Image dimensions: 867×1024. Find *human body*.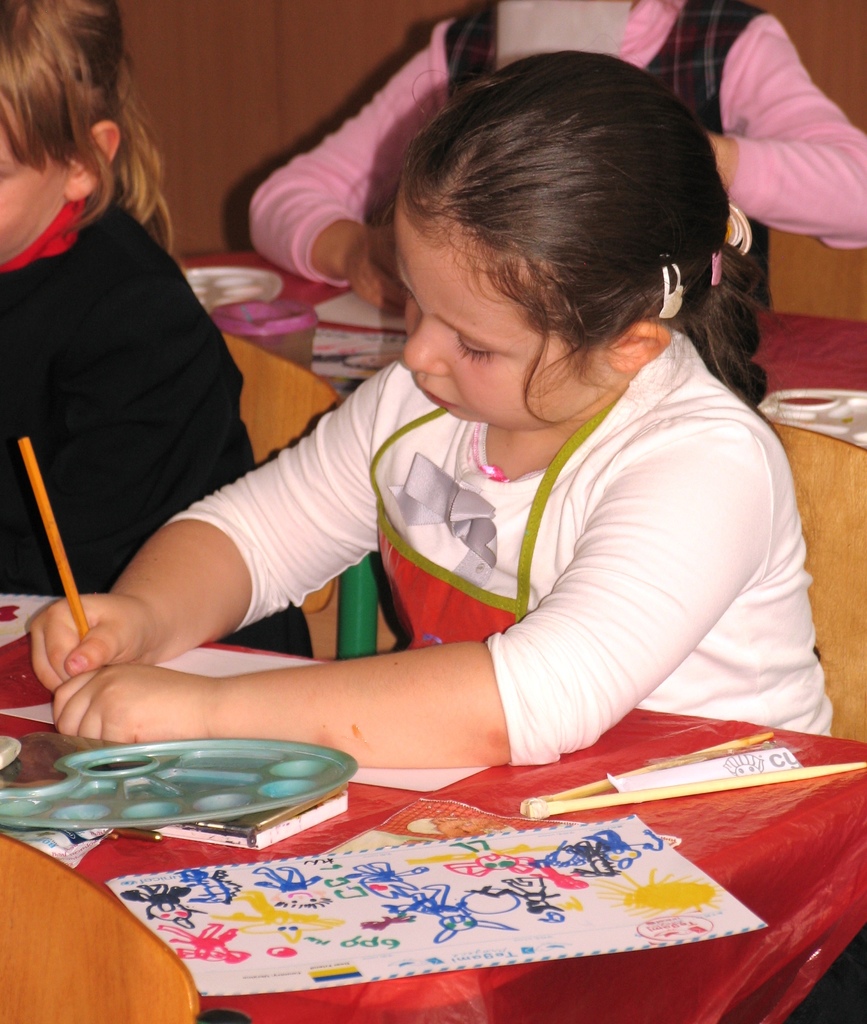
rect(46, 59, 840, 931).
